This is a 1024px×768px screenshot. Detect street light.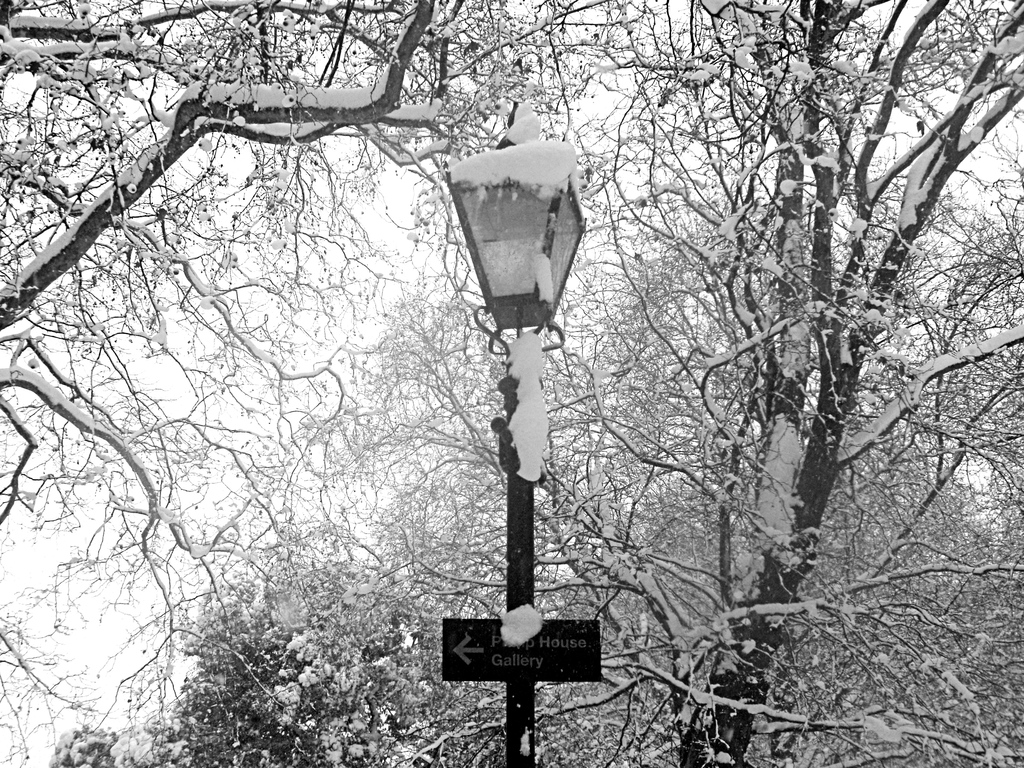
{"left": 419, "top": 53, "right": 607, "bottom": 767}.
